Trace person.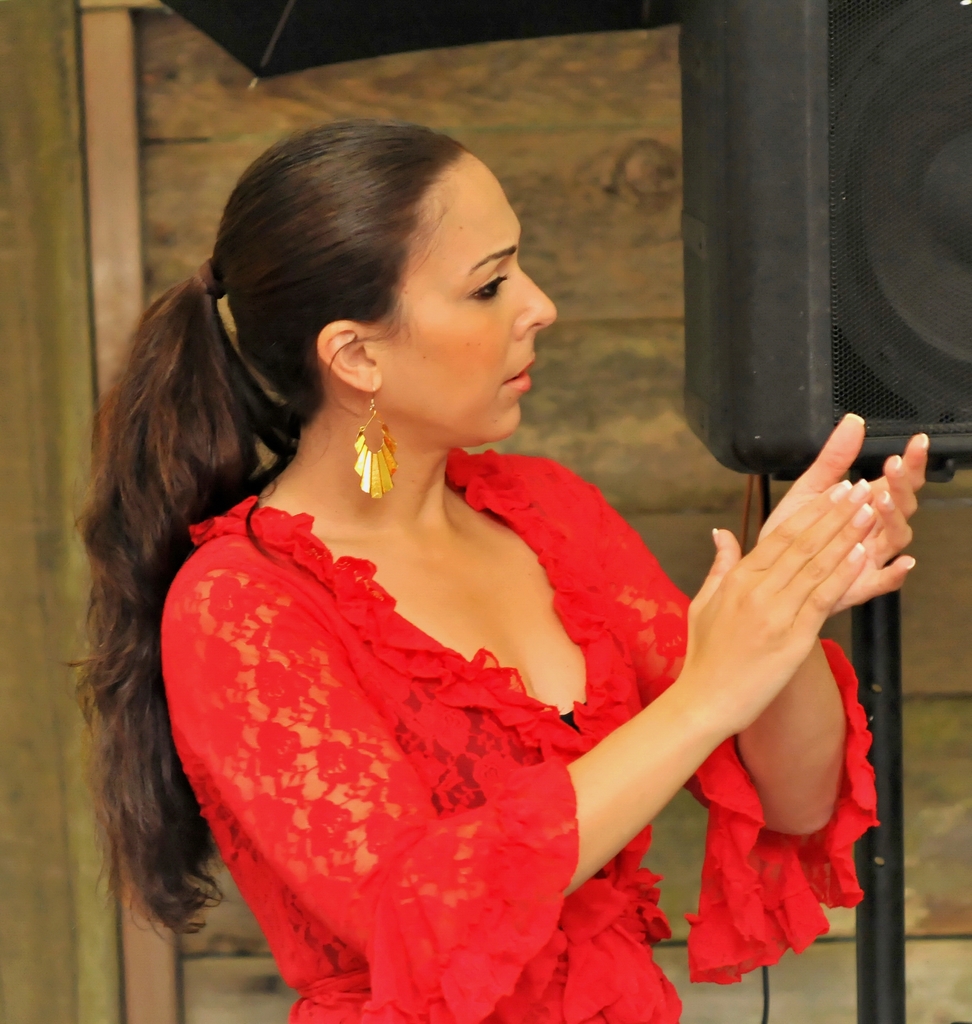
Traced to 71 125 860 1012.
